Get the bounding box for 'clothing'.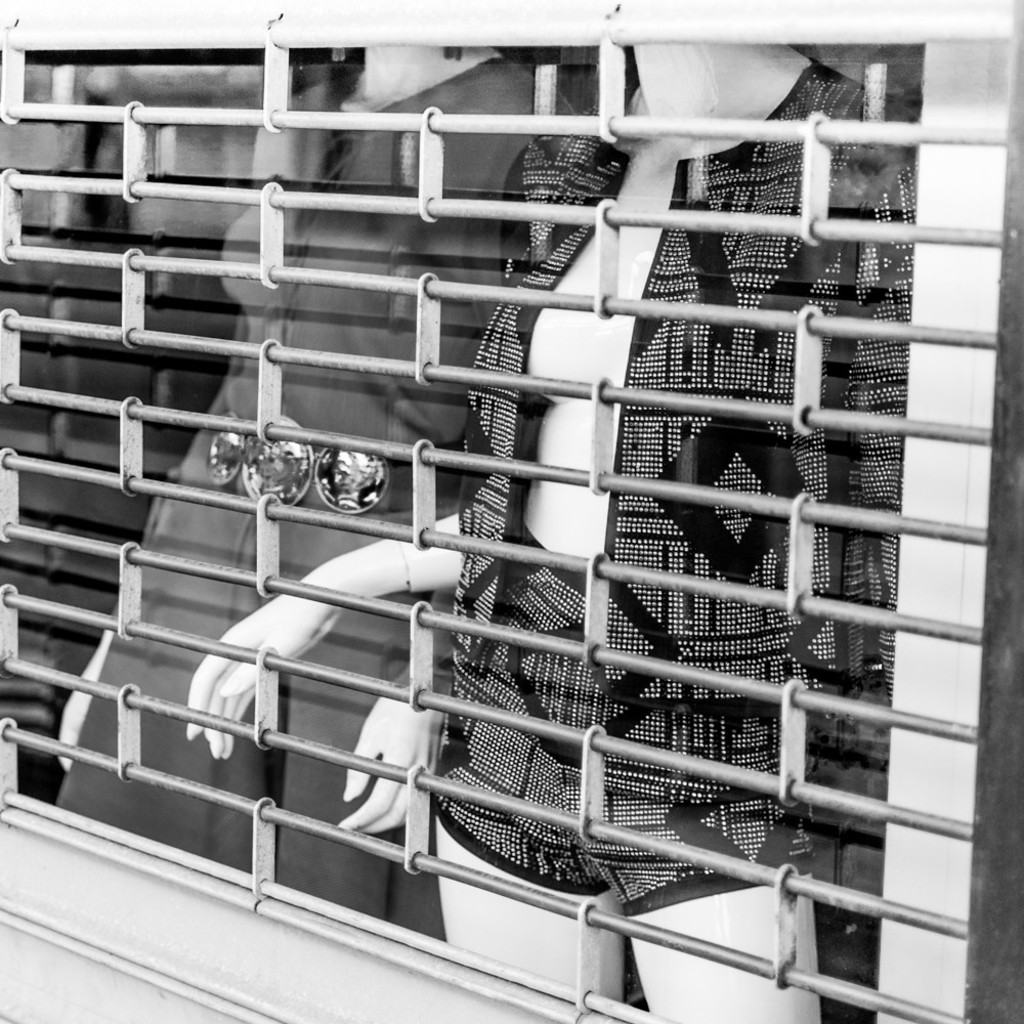
Rect(423, 43, 921, 920).
